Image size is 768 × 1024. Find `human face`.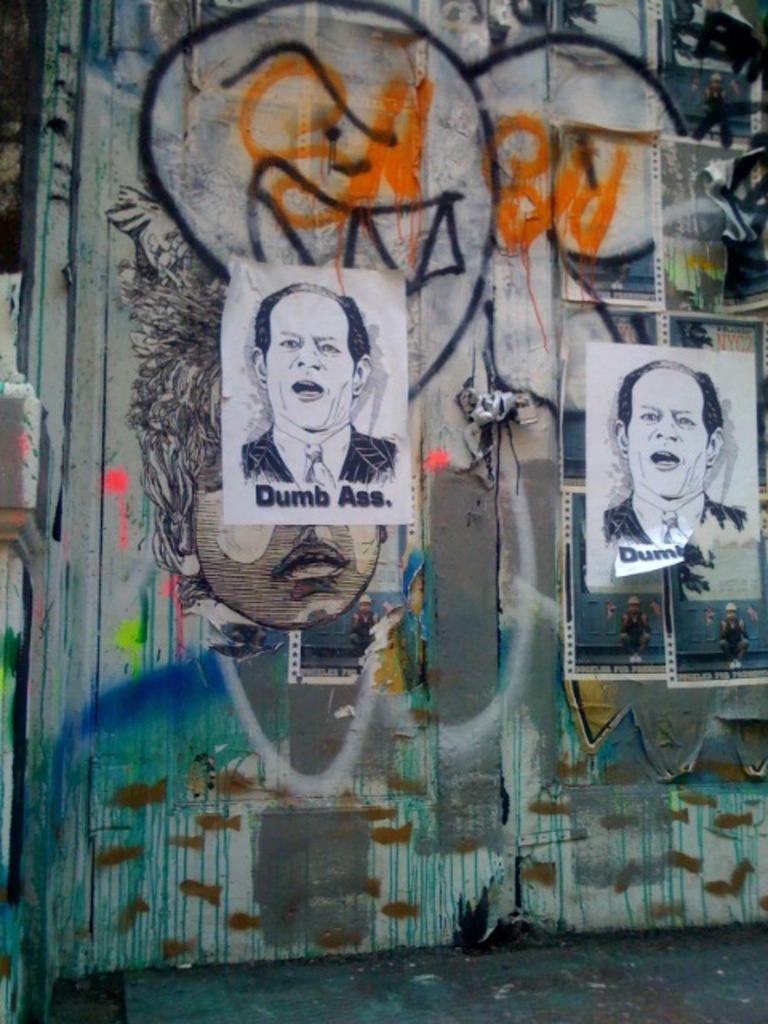
BBox(266, 288, 350, 427).
